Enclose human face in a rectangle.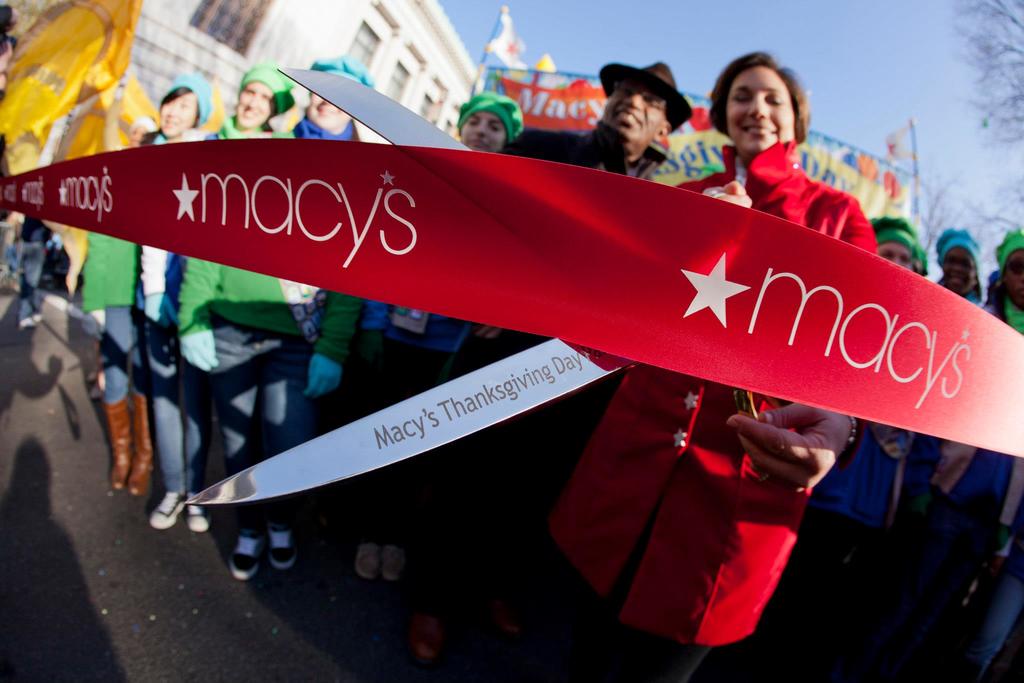
Rect(945, 250, 979, 290).
